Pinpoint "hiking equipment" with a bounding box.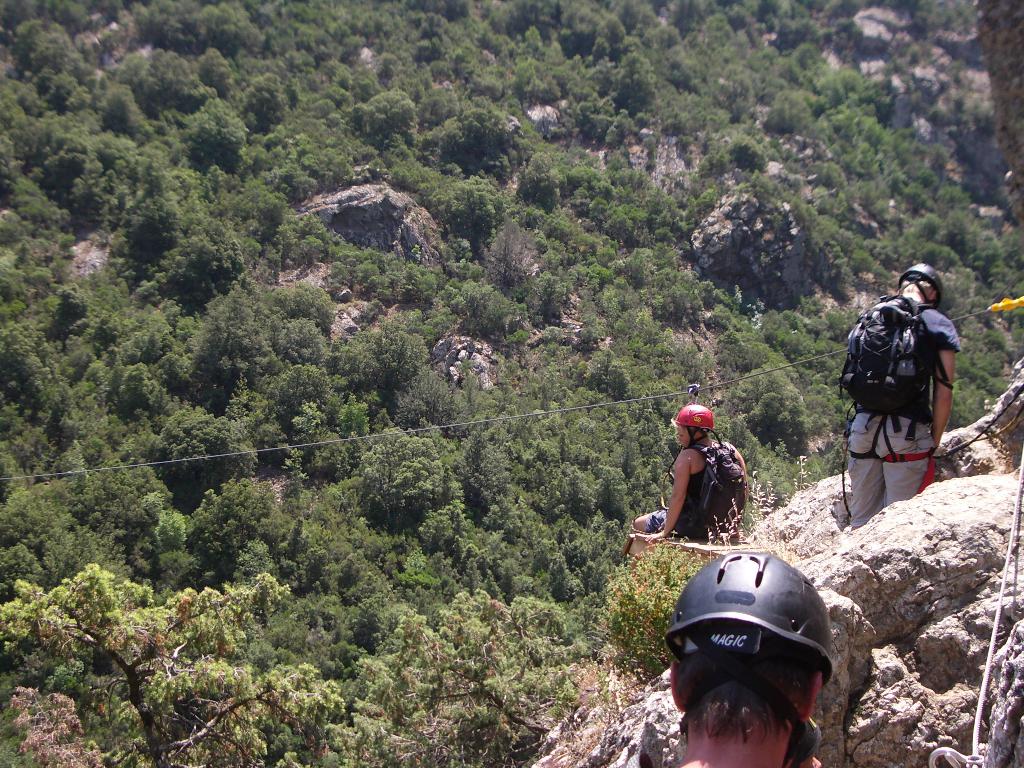
(669, 403, 721, 444).
